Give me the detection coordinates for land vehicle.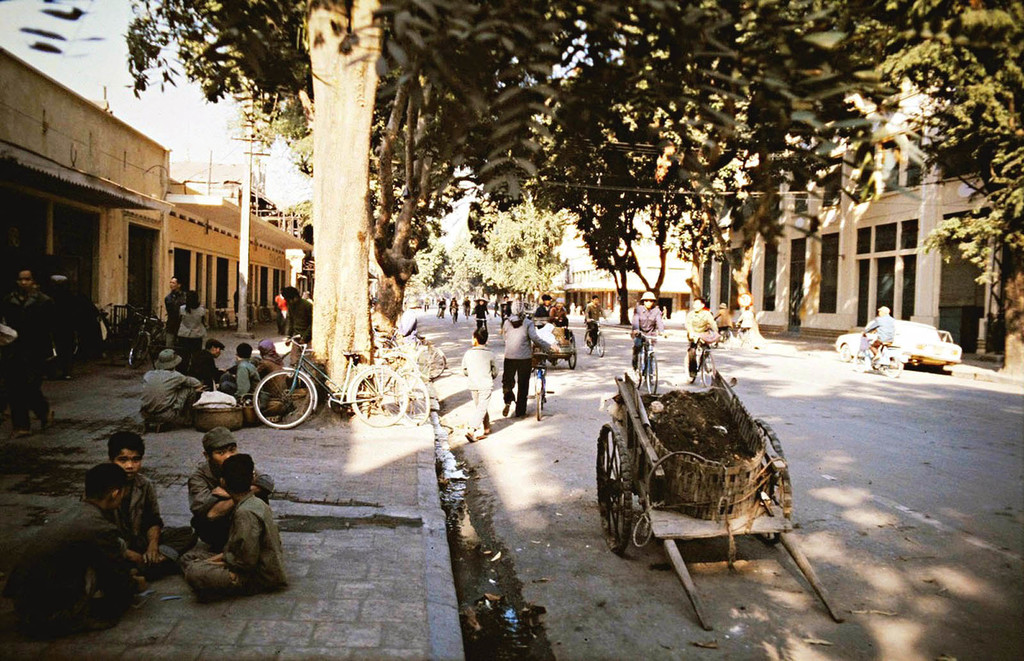
l=253, t=337, r=405, b=430.
